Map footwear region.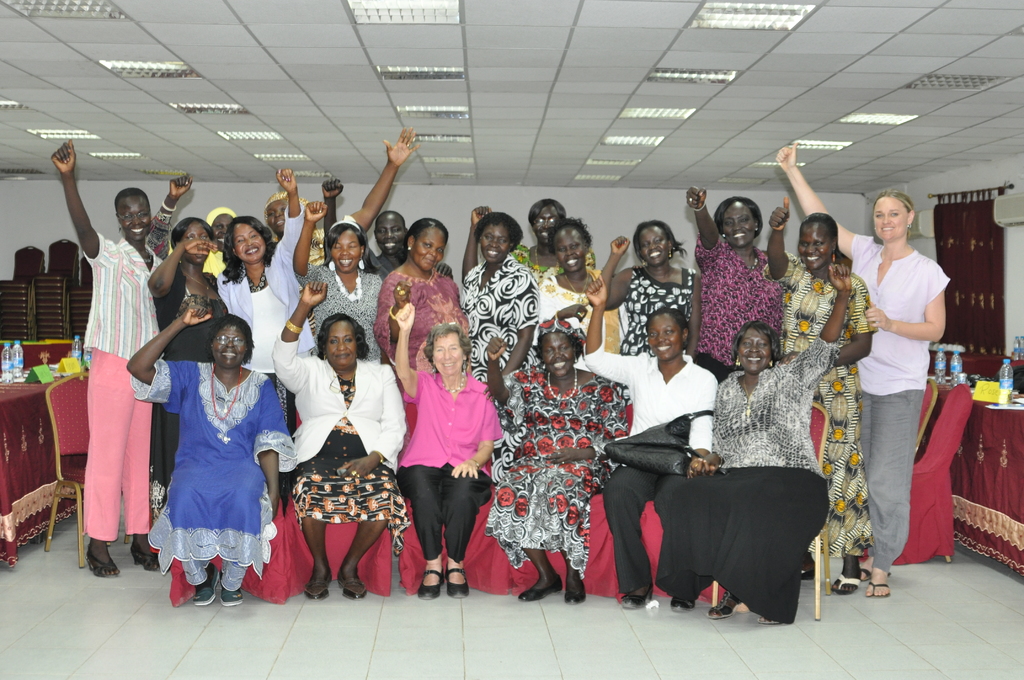
Mapped to <box>86,546,121,575</box>.
